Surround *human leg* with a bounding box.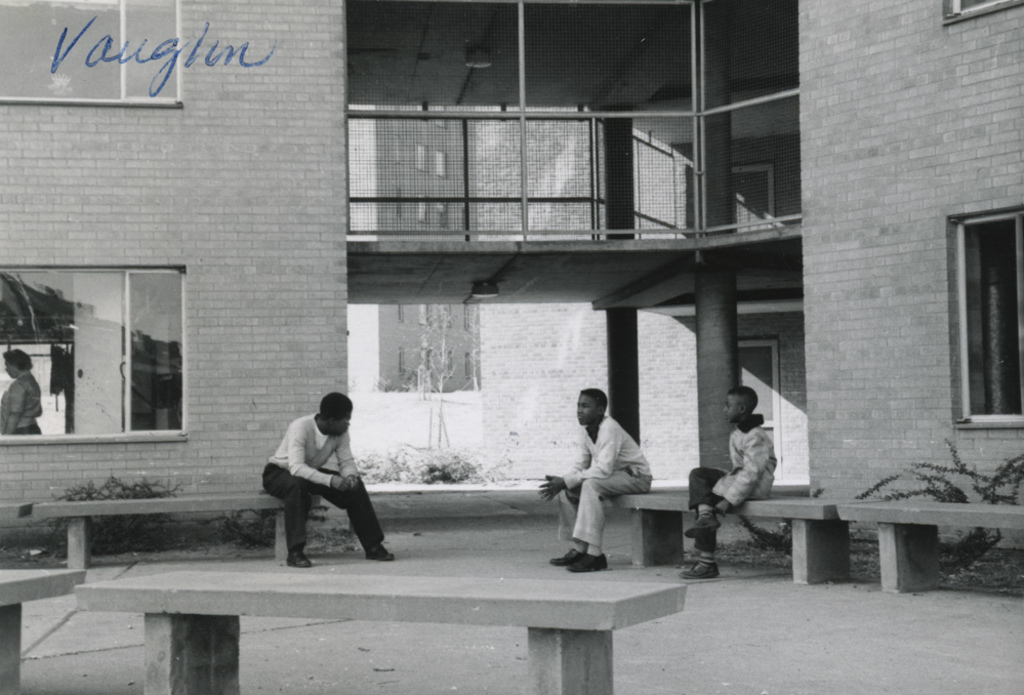
567,477,647,571.
